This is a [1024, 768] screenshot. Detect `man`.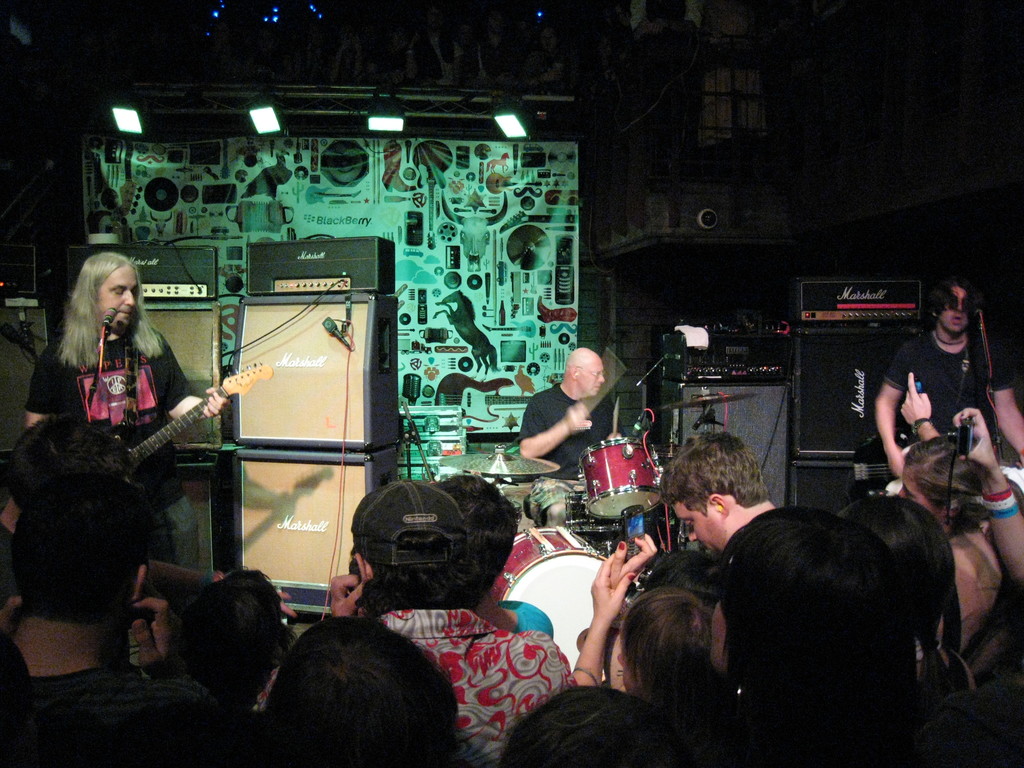
box(19, 249, 230, 573).
